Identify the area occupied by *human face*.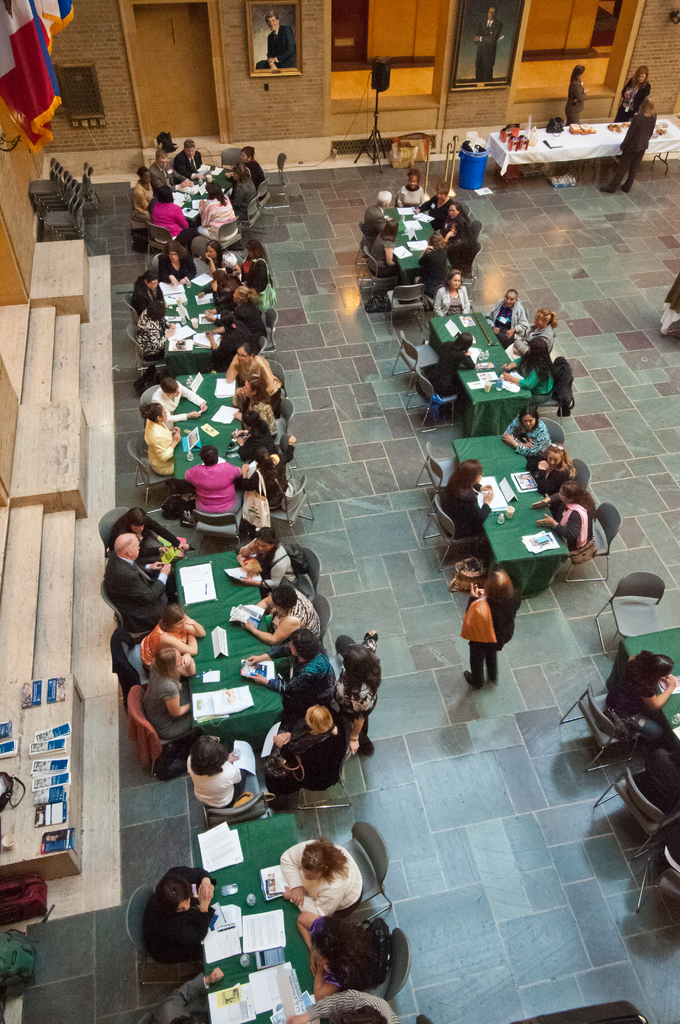
Area: {"left": 158, "top": 157, "right": 166, "bottom": 166}.
